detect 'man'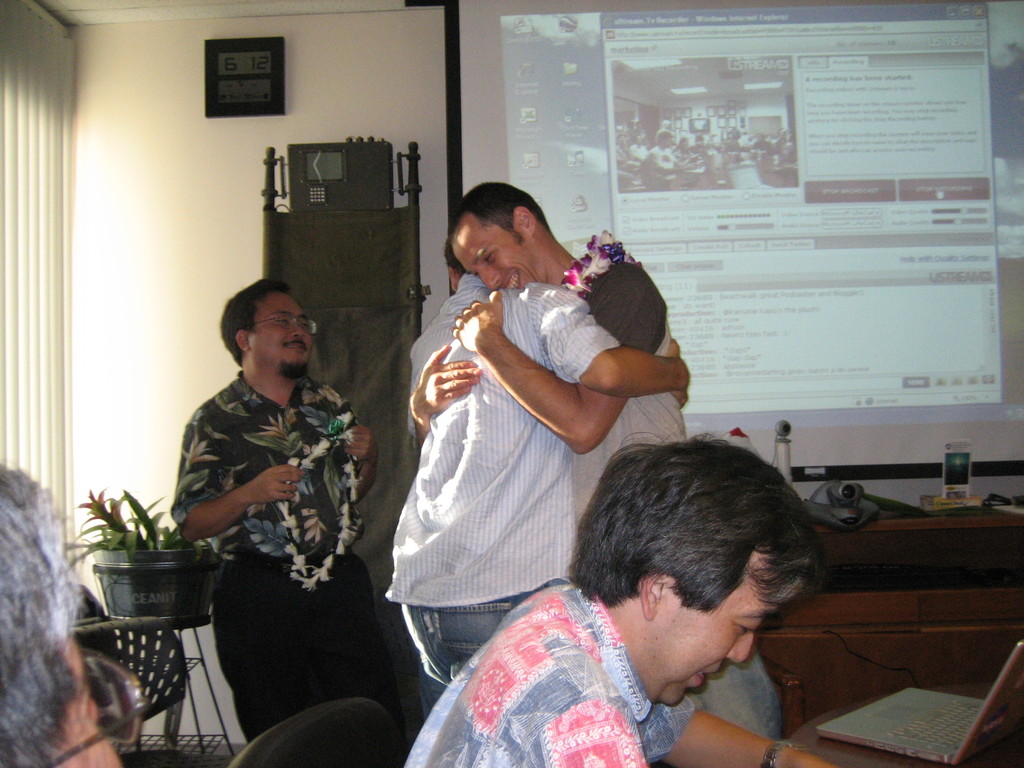
bbox(383, 229, 698, 691)
